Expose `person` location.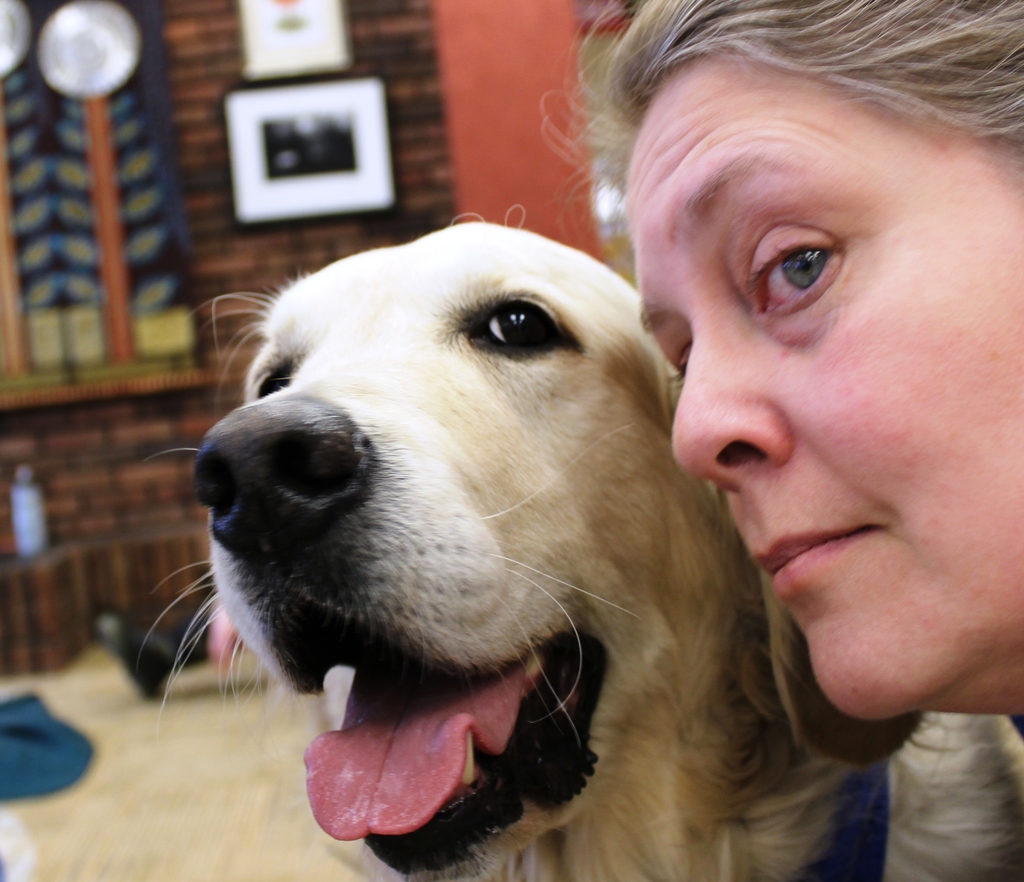
Exposed at select_region(628, 6, 1002, 787).
